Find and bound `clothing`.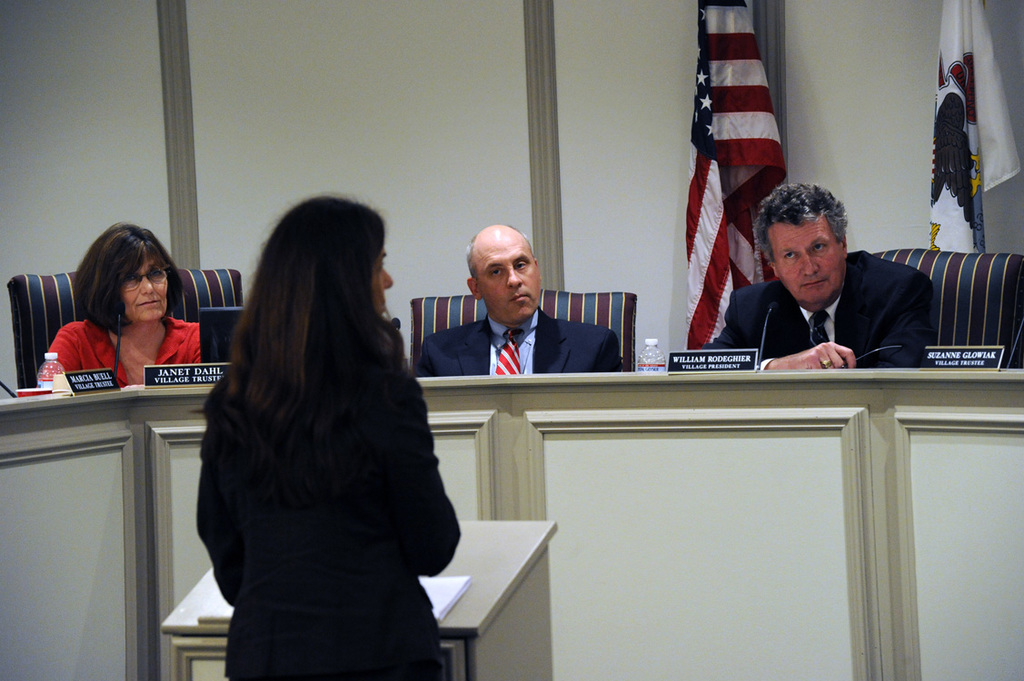
Bound: rect(43, 321, 202, 386).
